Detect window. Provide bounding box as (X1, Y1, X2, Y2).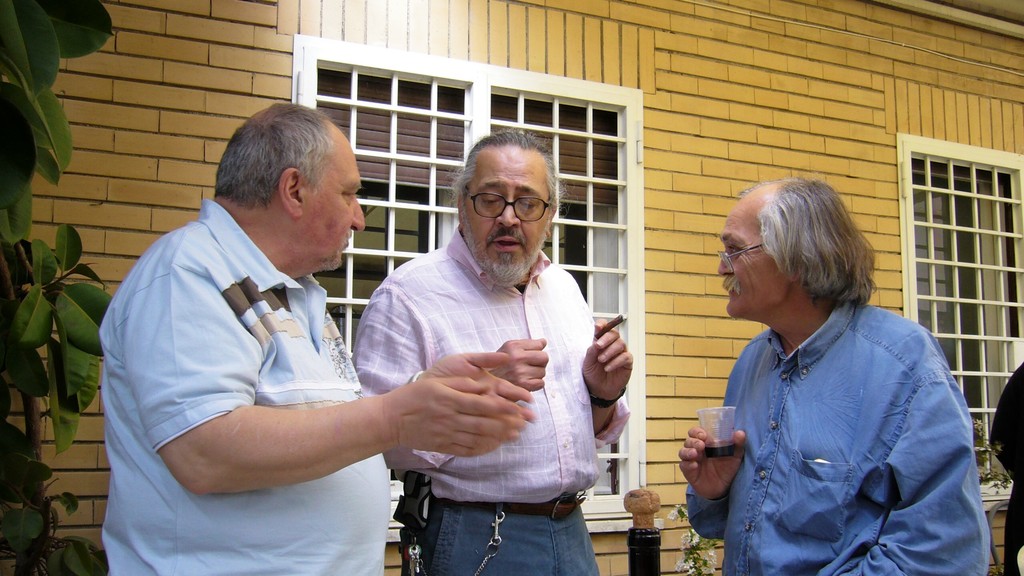
(900, 131, 1023, 509).
